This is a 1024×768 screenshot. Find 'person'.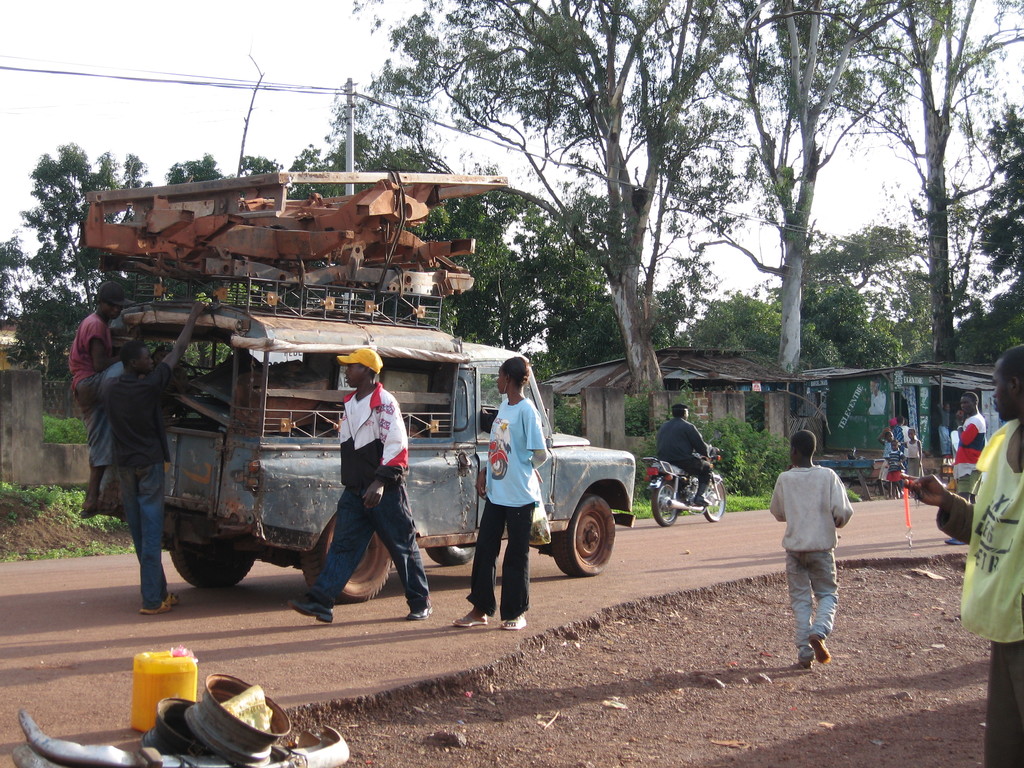
Bounding box: [left=70, top=286, right=125, bottom=503].
